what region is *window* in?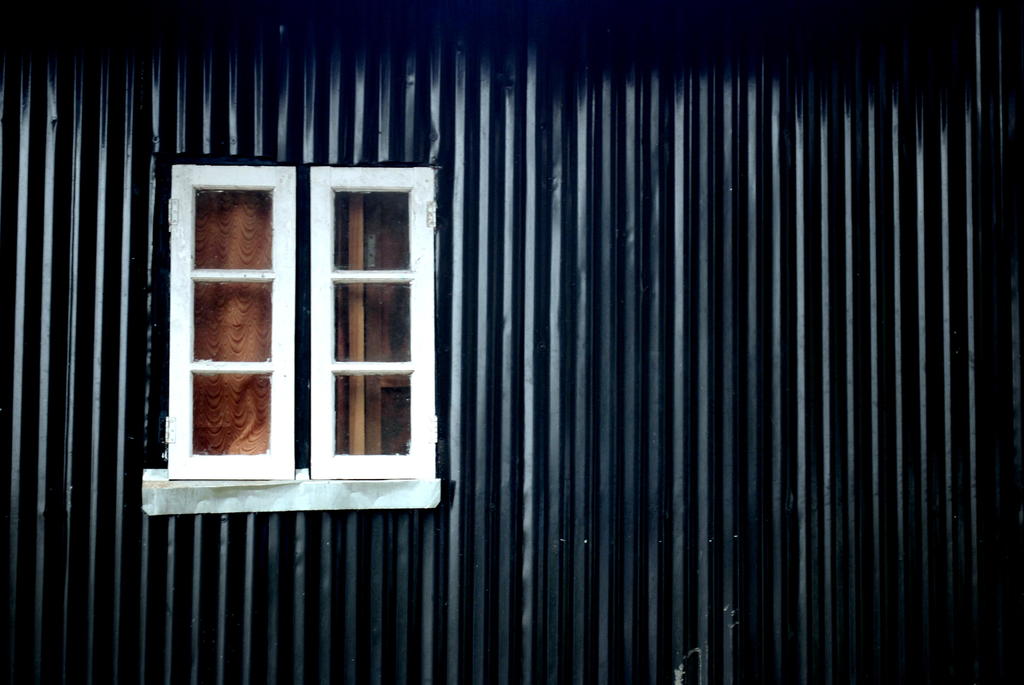
select_region(172, 133, 461, 517).
